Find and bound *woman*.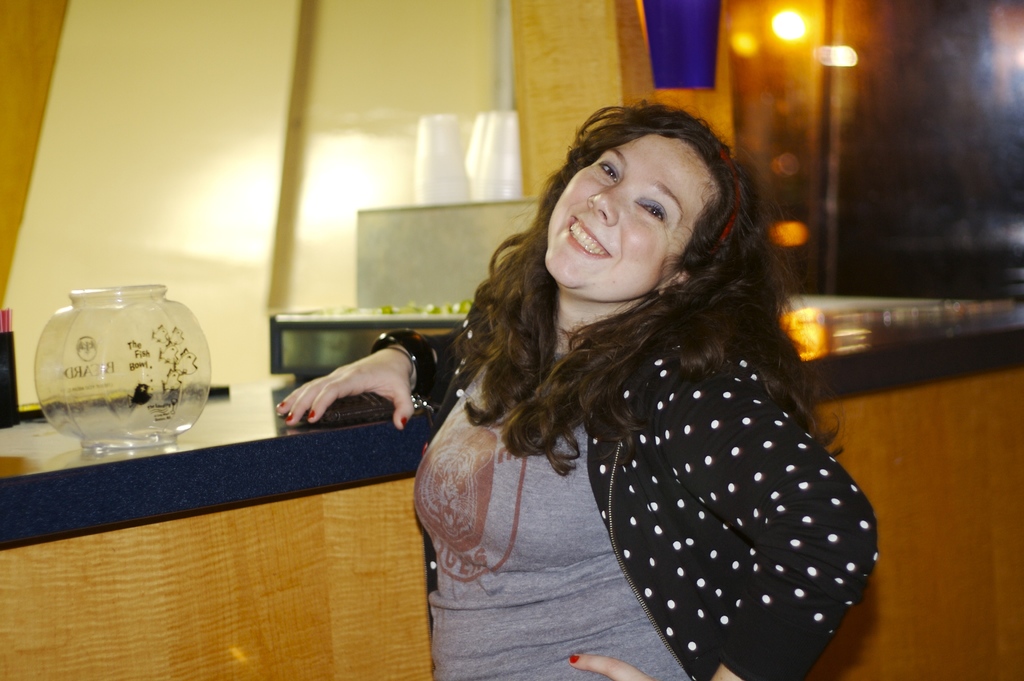
Bound: <box>278,97,876,677</box>.
